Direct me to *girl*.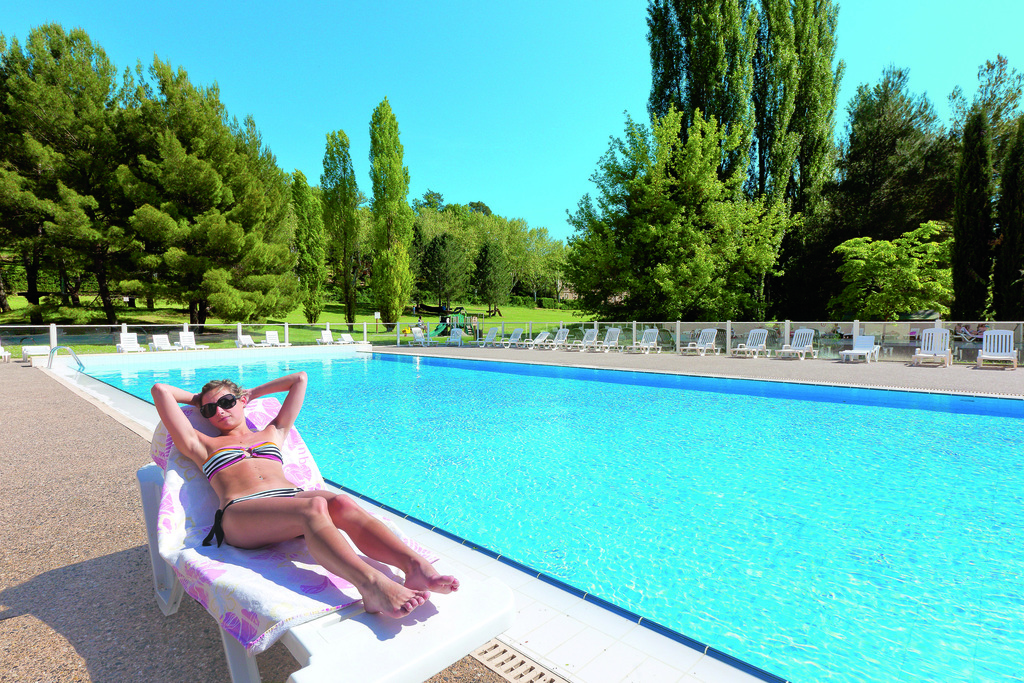
Direction: l=152, t=372, r=457, b=620.
